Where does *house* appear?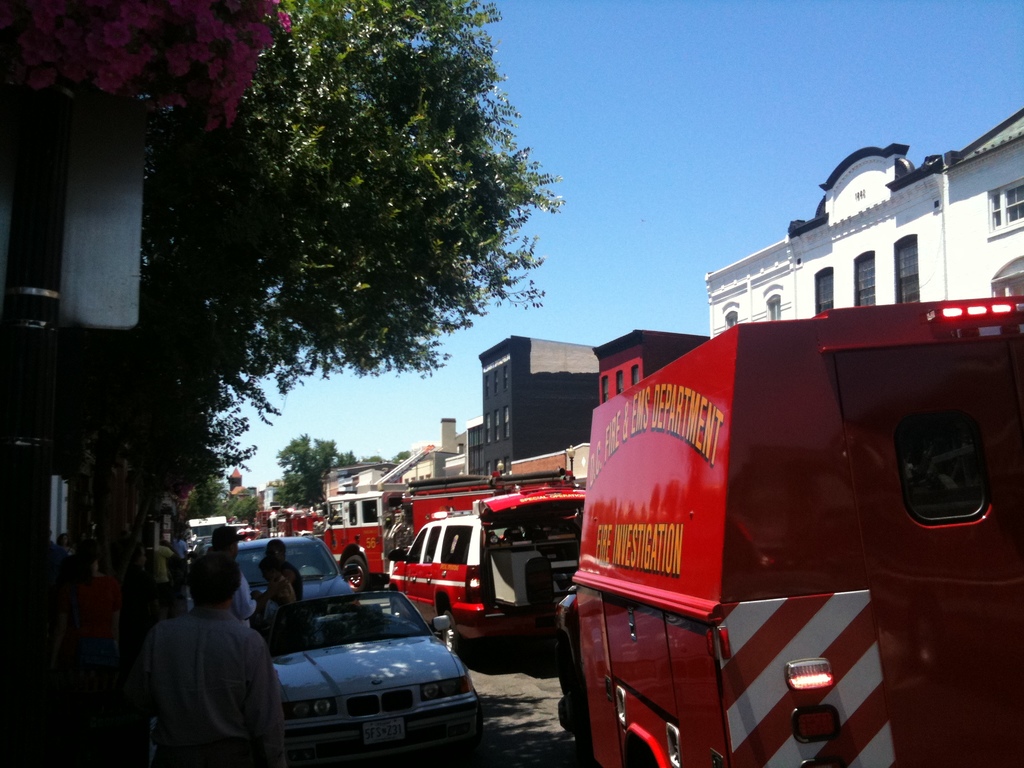
Appears at crop(706, 108, 1023, 339).
